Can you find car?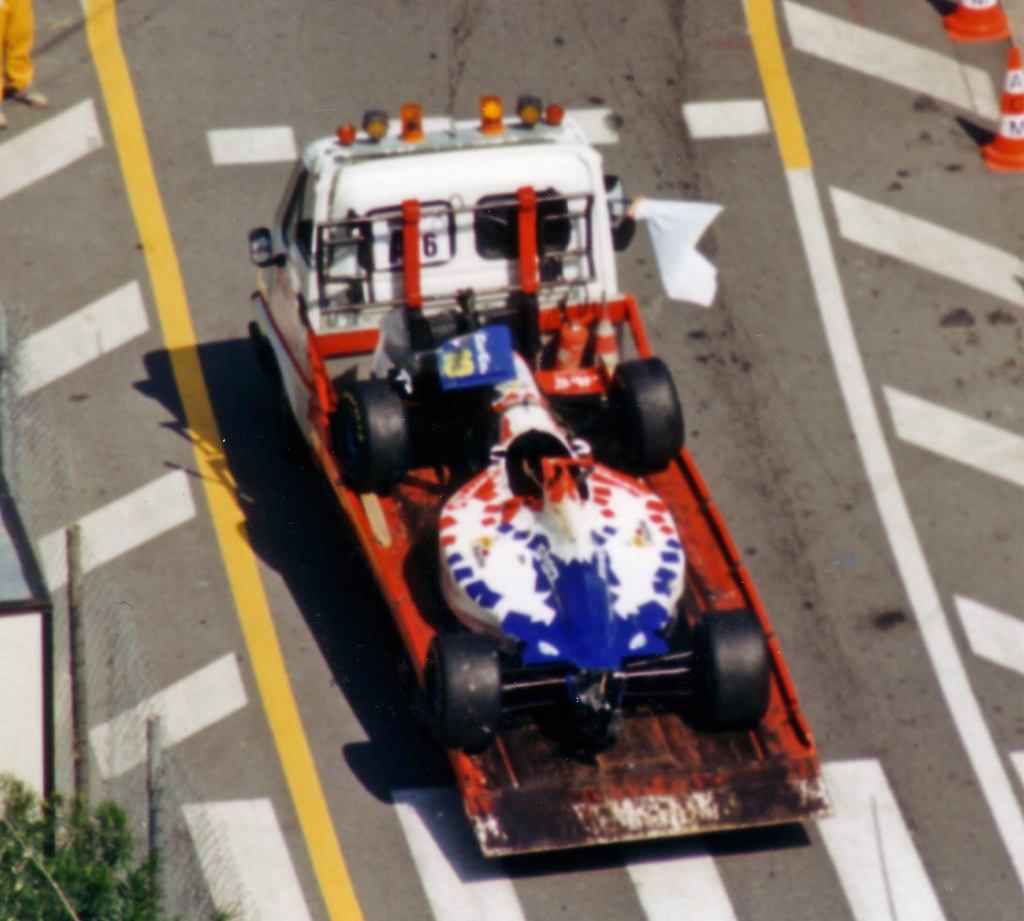
Yes, bounding box: [left=326, top=284, right=771, bottom=722].
